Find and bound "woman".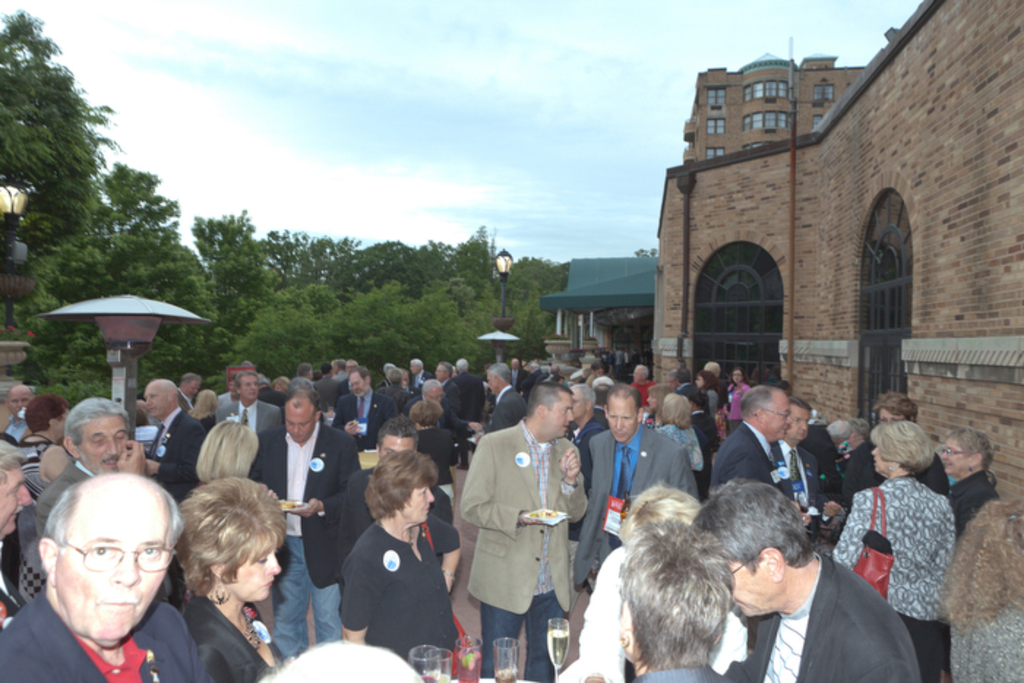
Bound: (606, 528, 756, 682).
